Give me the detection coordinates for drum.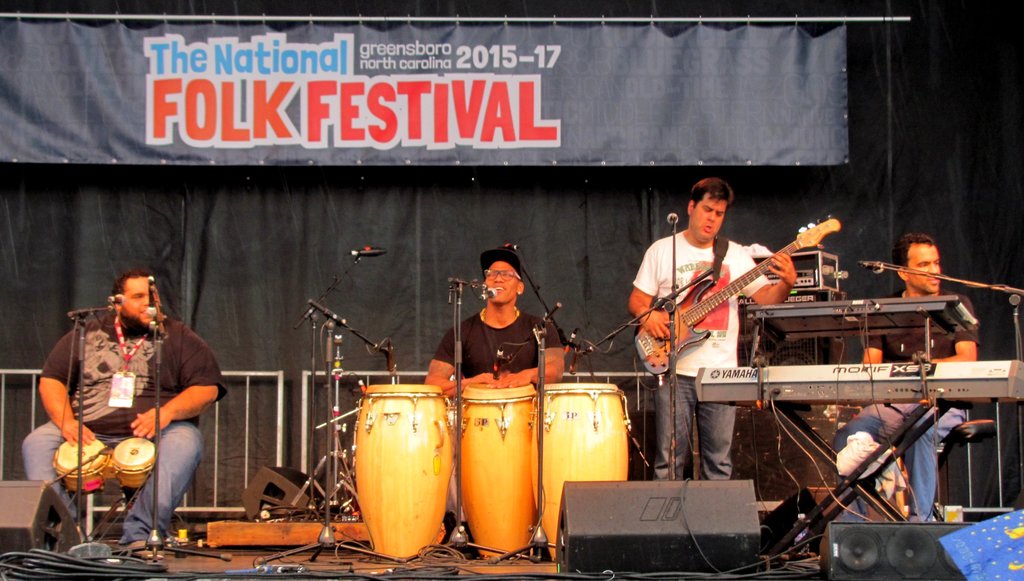
bbox=(457, 385, 534, 562).
